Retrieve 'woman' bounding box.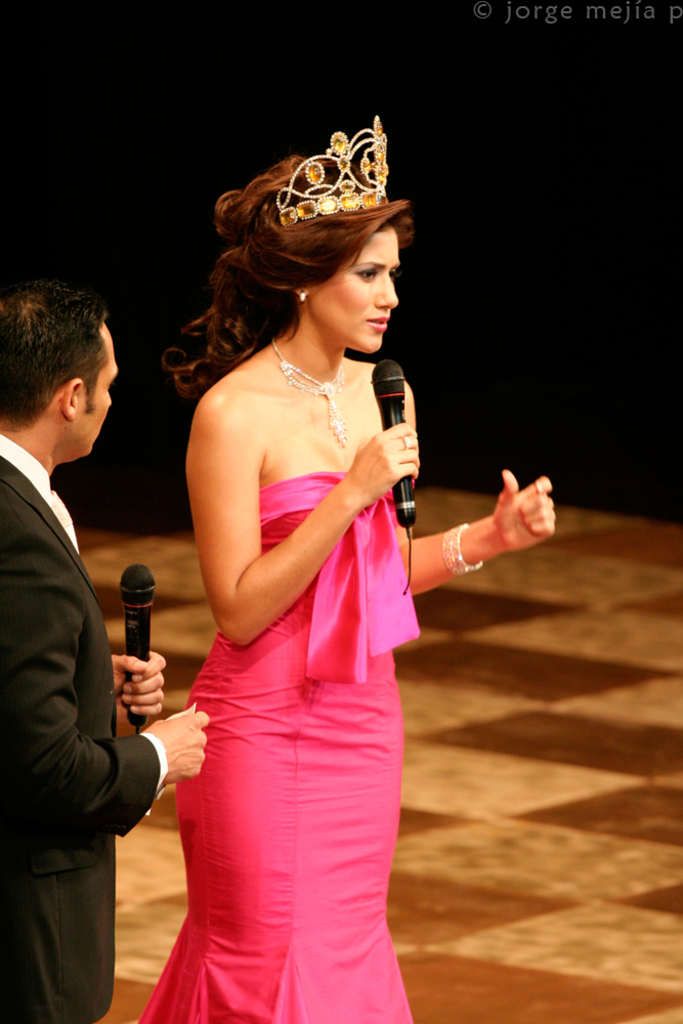
Bounding box: BBox(125, 114, 452, 1008).
